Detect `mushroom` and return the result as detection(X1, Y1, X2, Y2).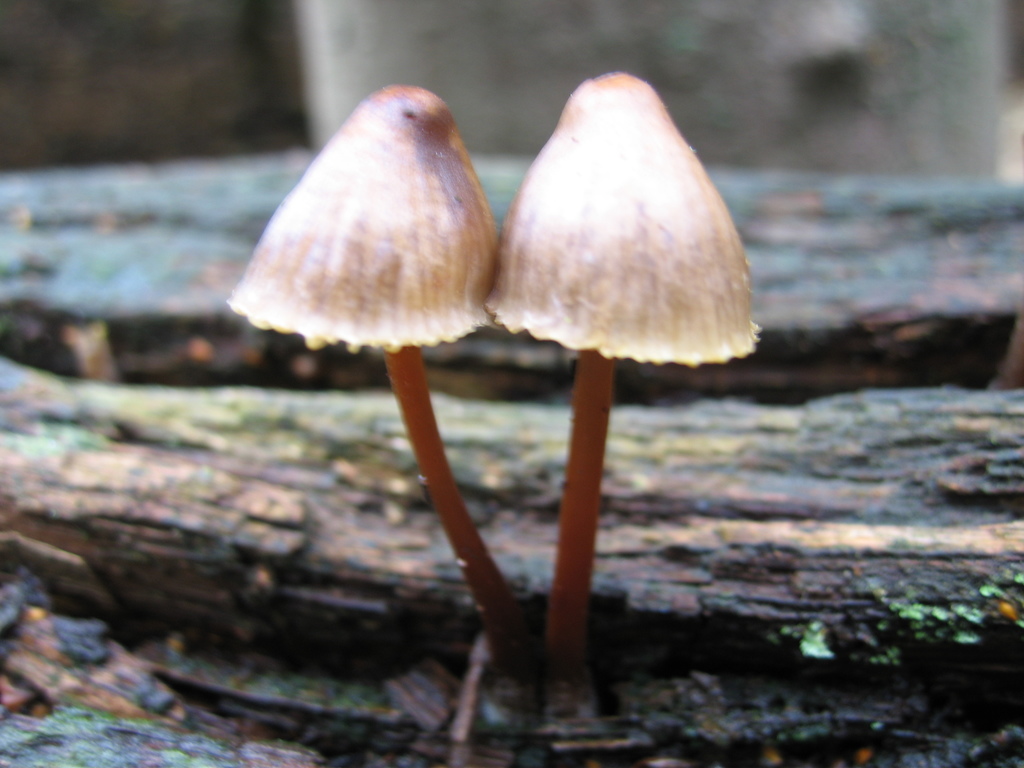
detection(478, 74, 753, 669).
